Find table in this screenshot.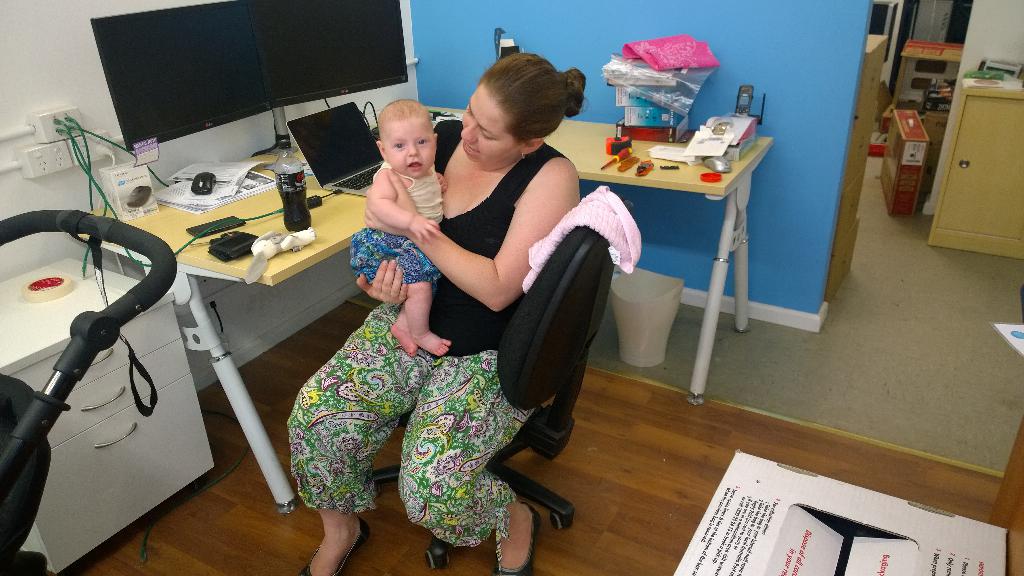
The bounding box for table is [69, 96, 776, 512].
